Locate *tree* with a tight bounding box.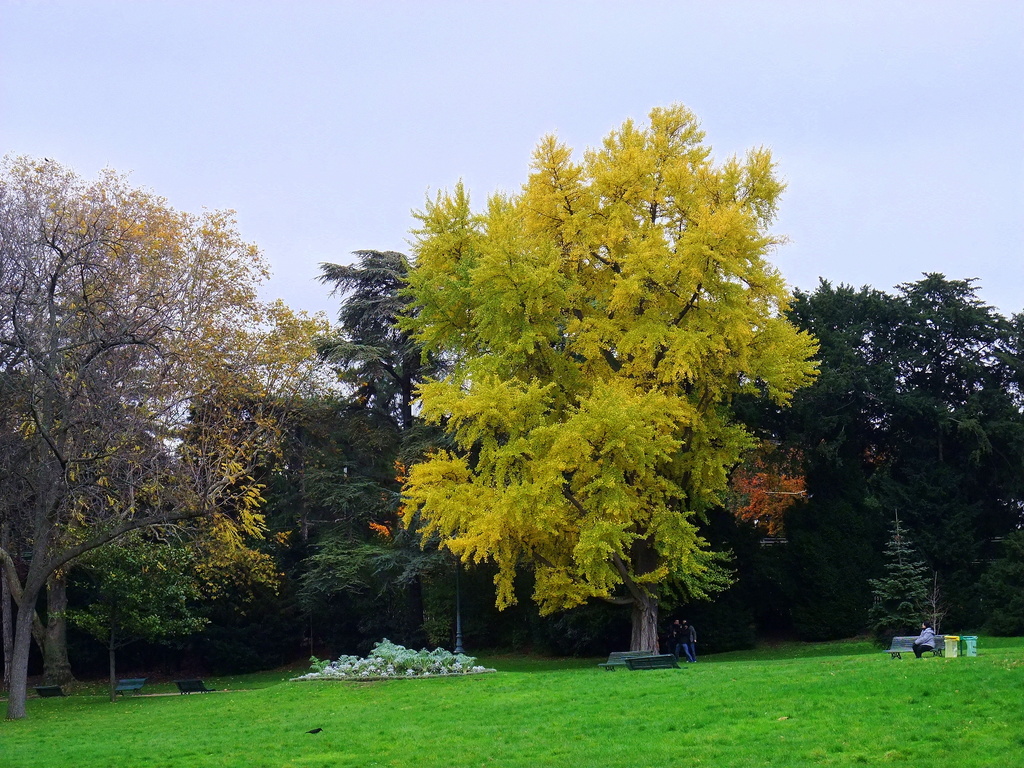
850 515 934 655.
